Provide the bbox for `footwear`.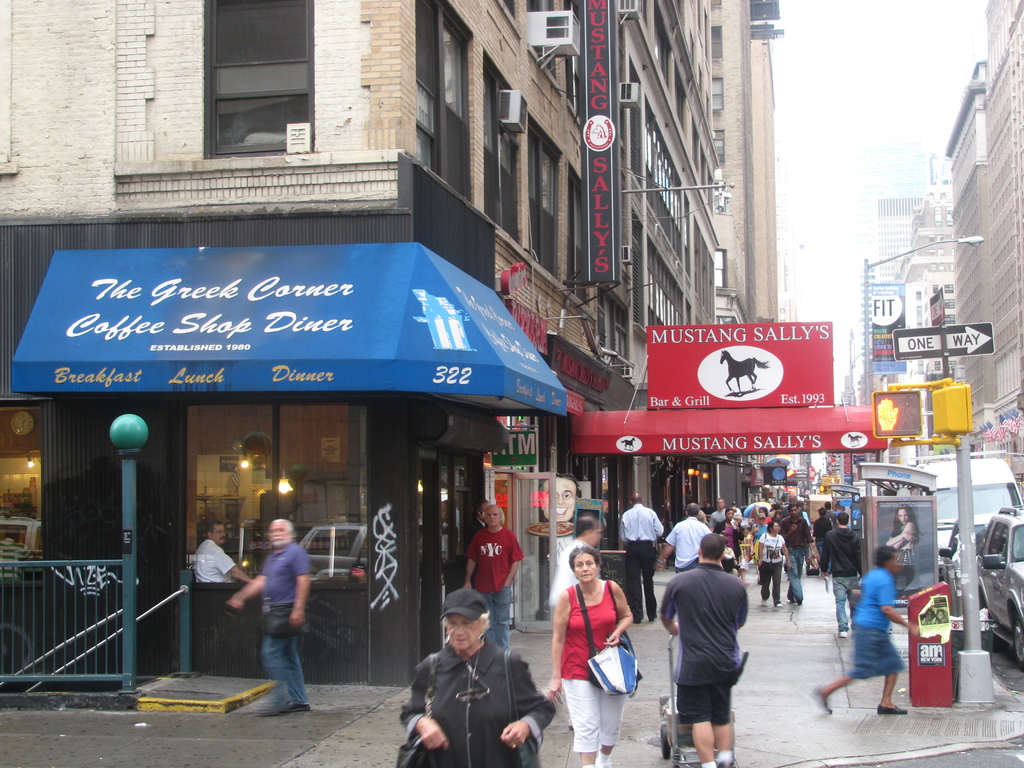
(776,601,783,607).
